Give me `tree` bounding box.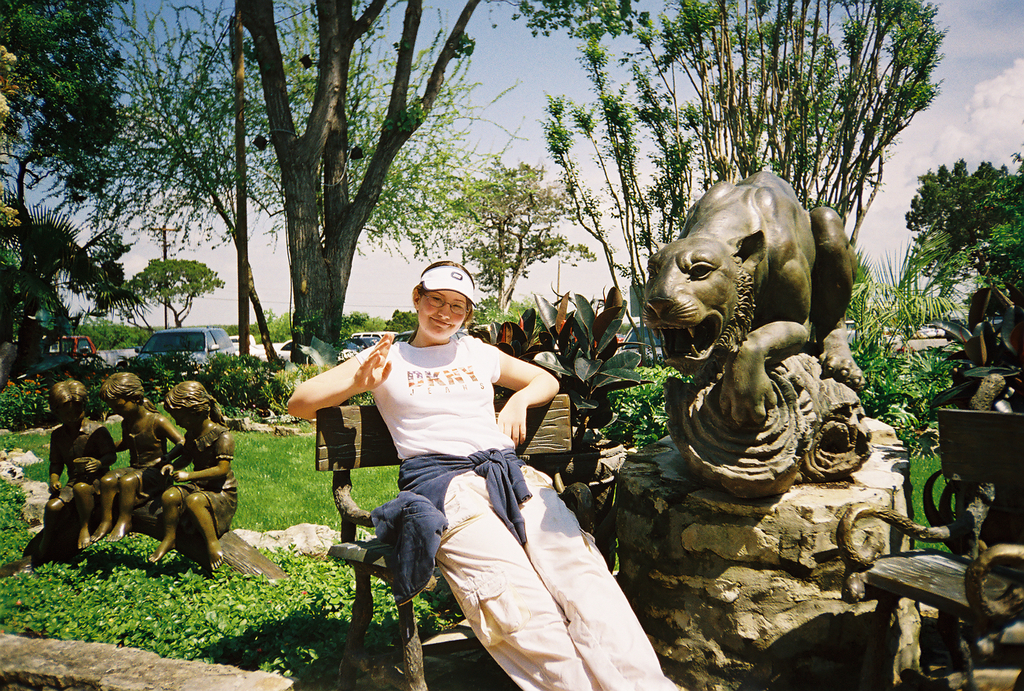
Rect(236, 0, 484, 367).
